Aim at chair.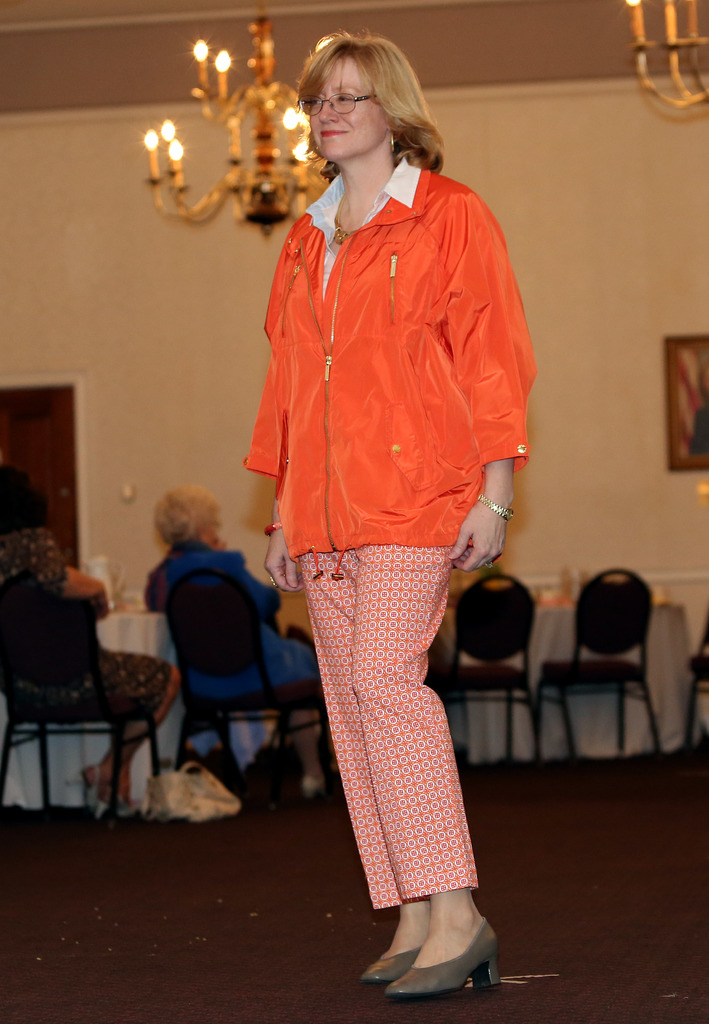
Aimed at {"x1": 555, "y1": 575, "x2": 679, "y2": 767}.
